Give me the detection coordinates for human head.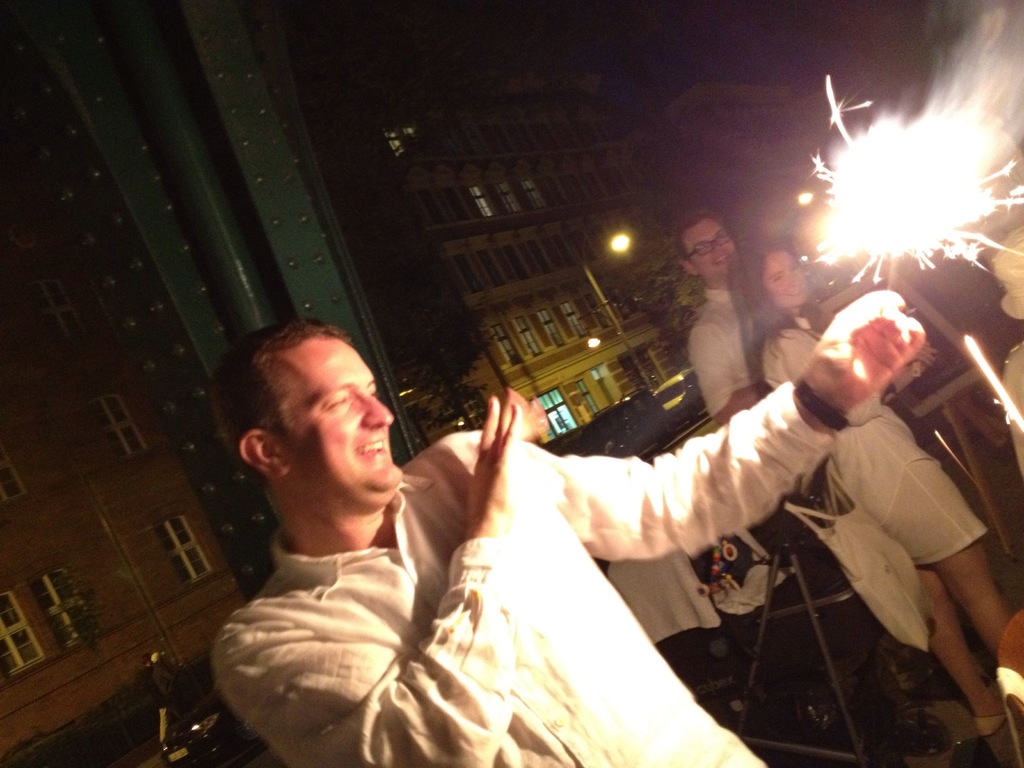
<box>219,329,402,522</box>.
